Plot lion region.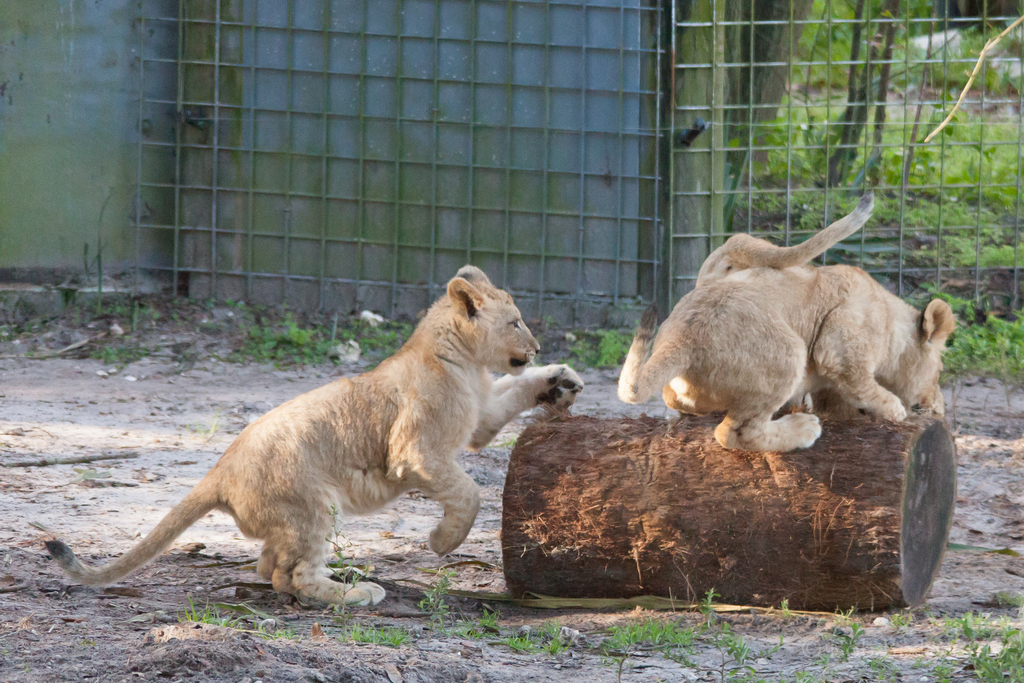
Plotted at 46, 265, 584, 604.
